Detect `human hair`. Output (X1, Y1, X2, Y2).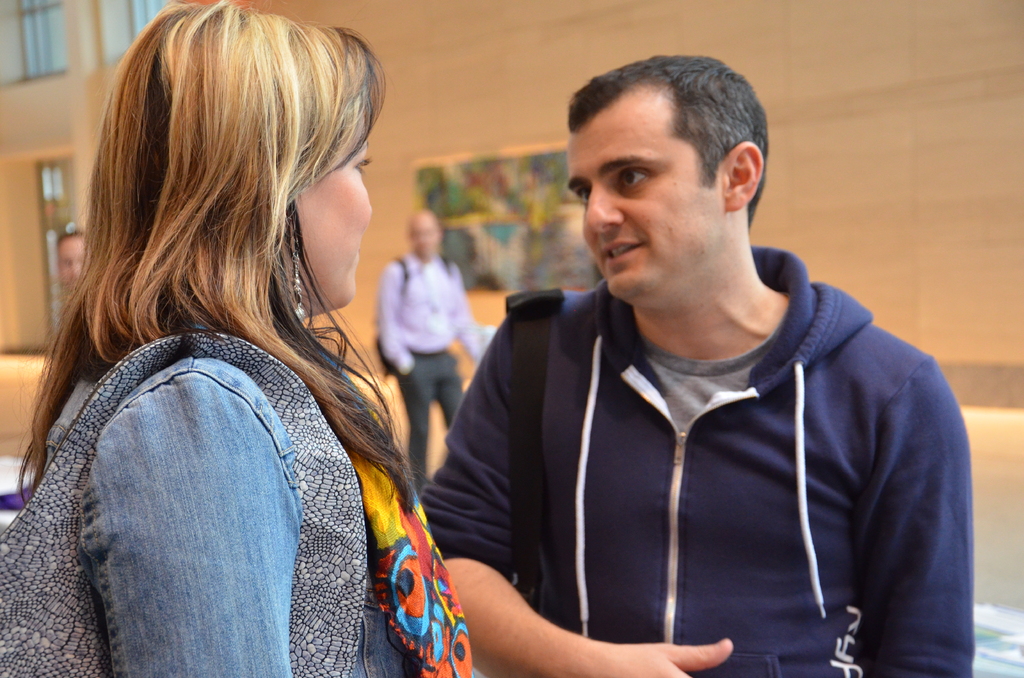
(564, 53, 769, 221).
